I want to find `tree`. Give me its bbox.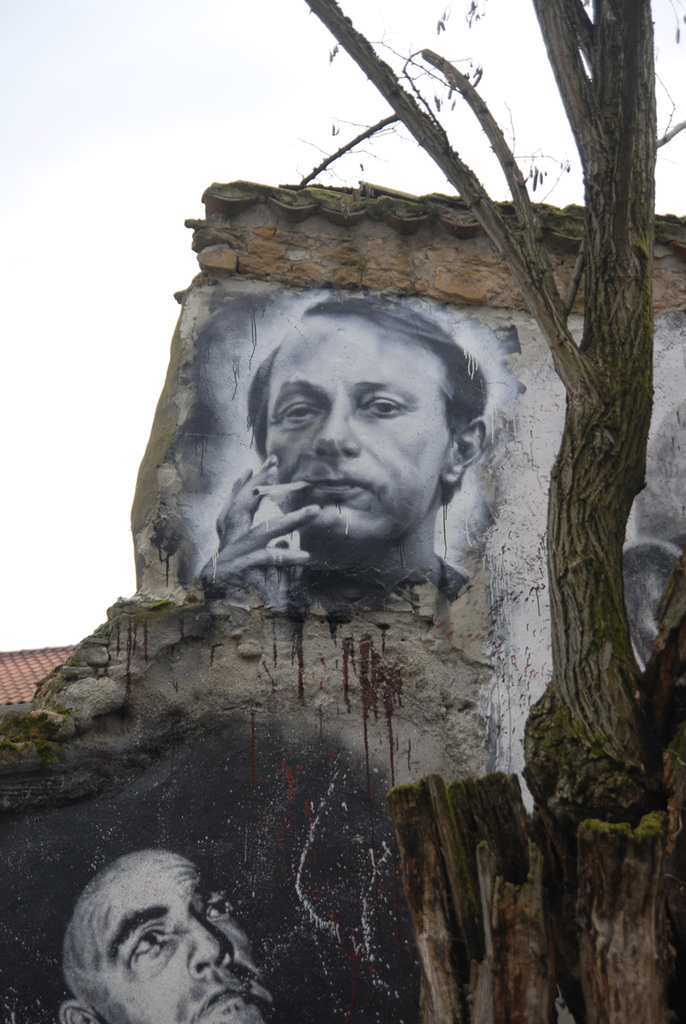
(x1=279, y1=0, x2=685, y2=1023).
